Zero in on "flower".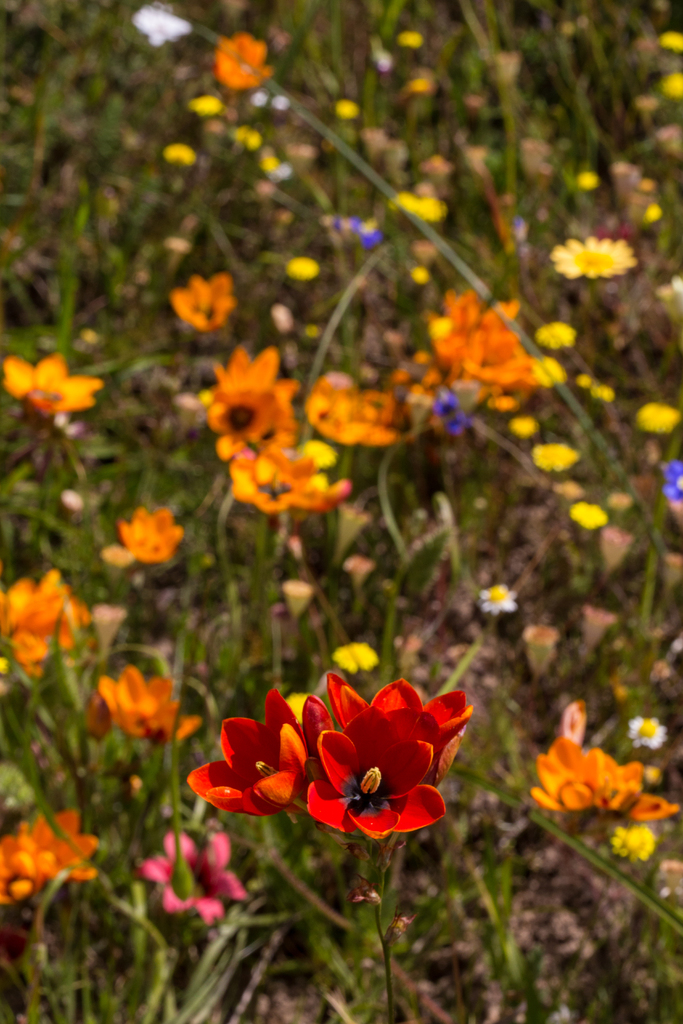
Zeroed in: 659 68 682 97.
